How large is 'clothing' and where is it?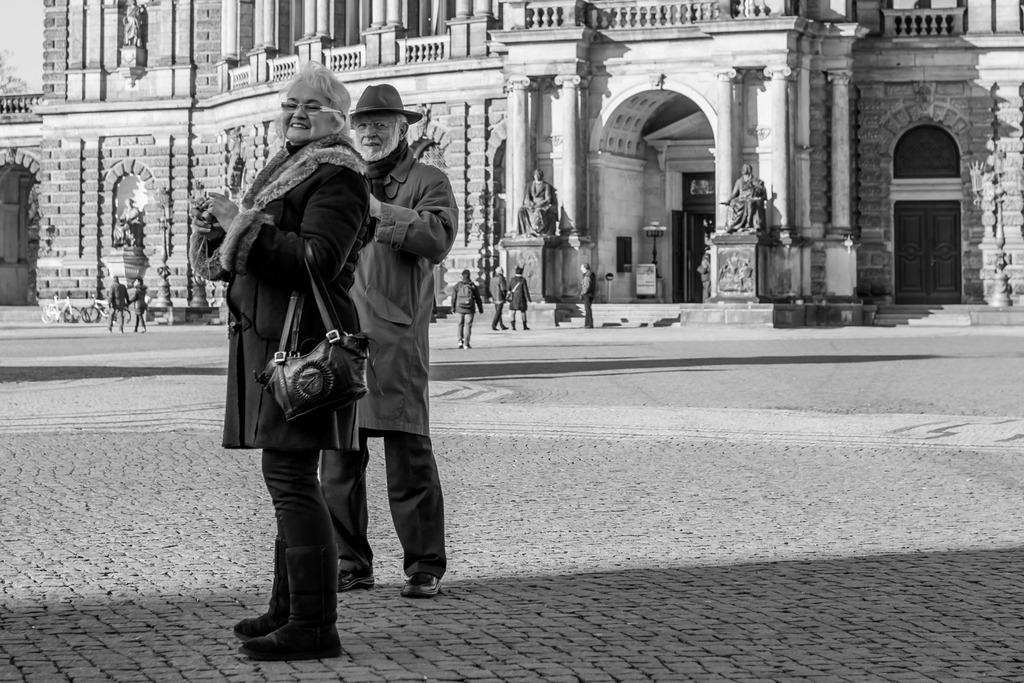
Bounding box: box(723, 177, 764, 235).
